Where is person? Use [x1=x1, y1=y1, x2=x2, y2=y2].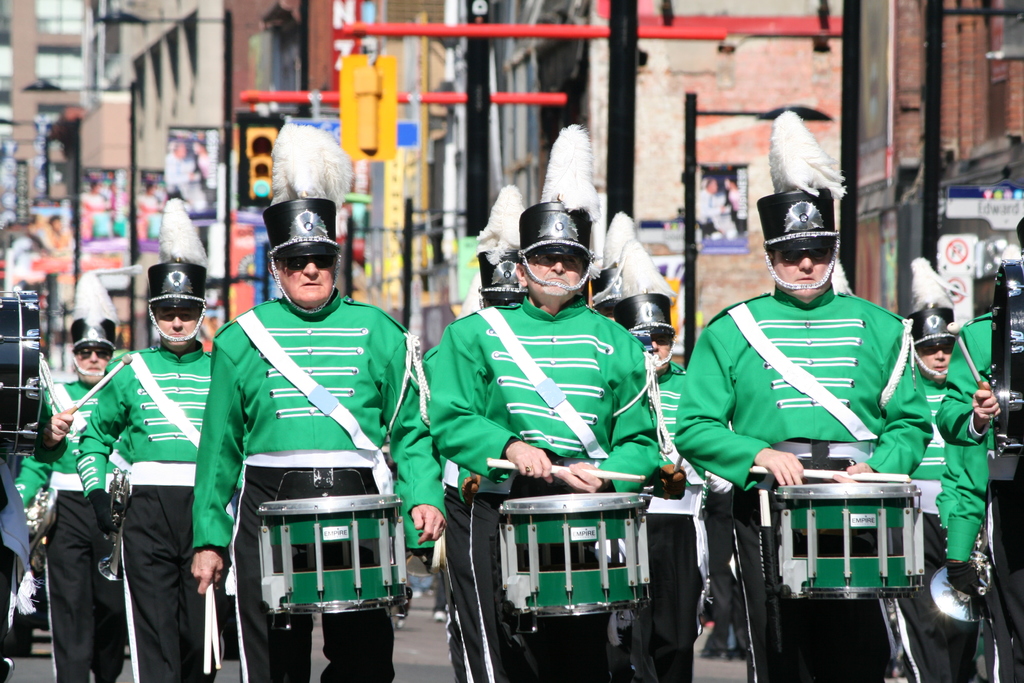
[x1=428, y1=117, x2=662, y2=682].
